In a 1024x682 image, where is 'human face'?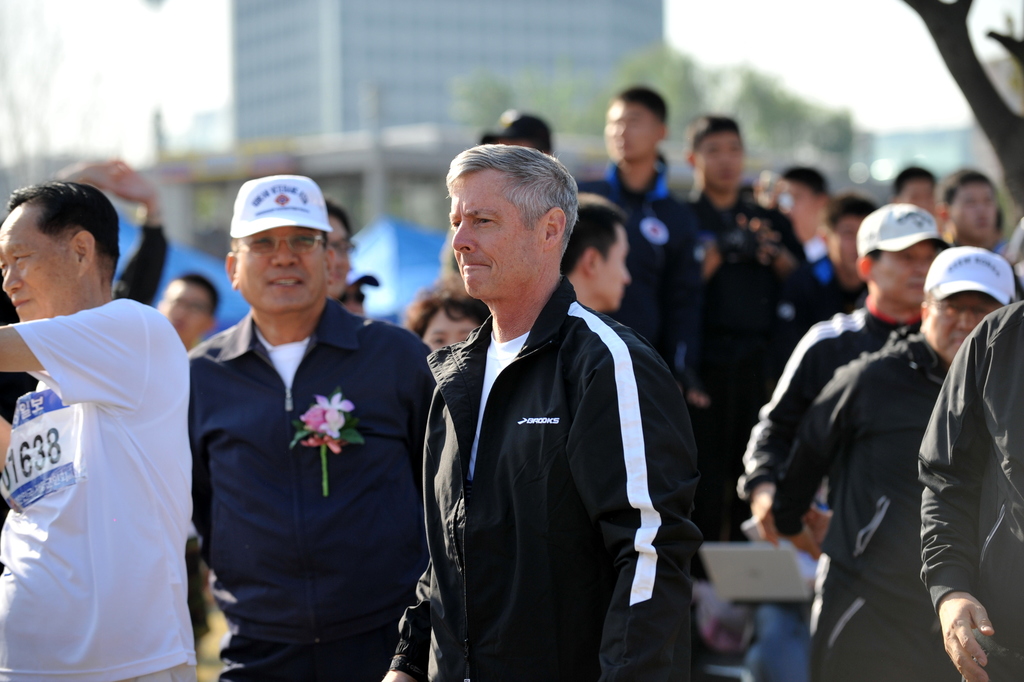
detection(321, 216, 355, 298).
